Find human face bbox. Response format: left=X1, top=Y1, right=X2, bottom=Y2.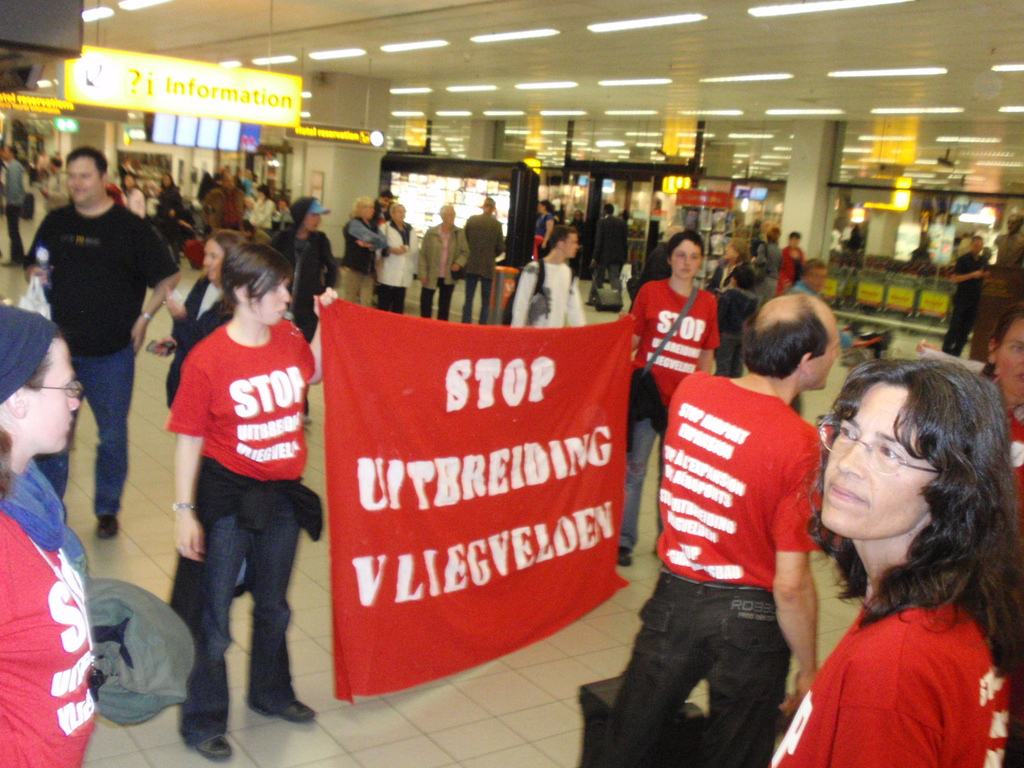
left=562, top=231, right=580, bottom=261.
